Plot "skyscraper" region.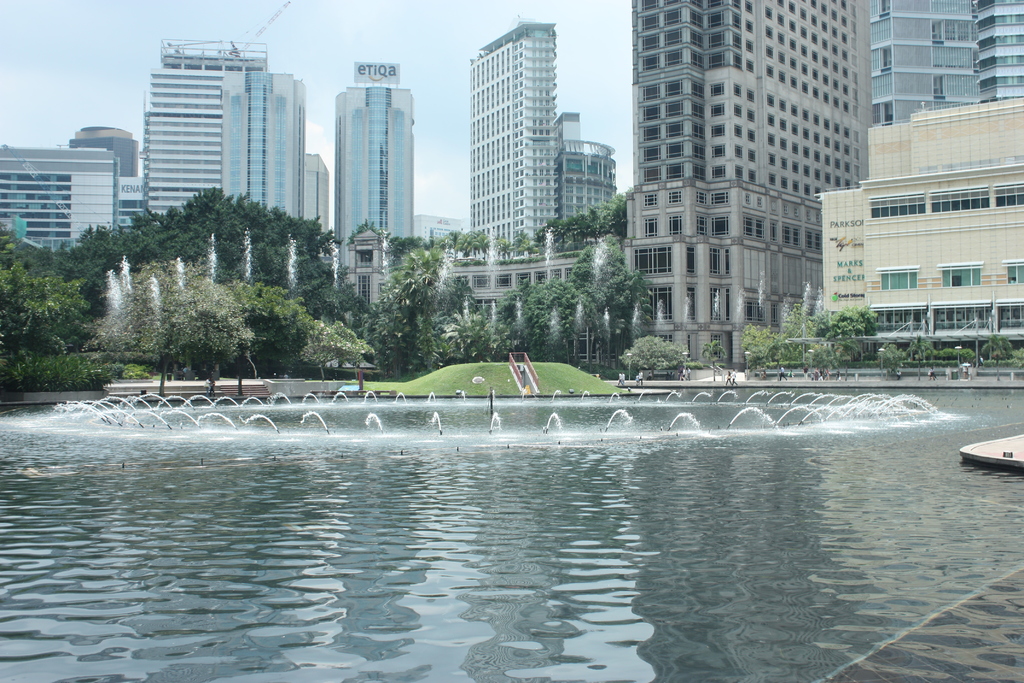
Plotted at [558,108,582,149].
